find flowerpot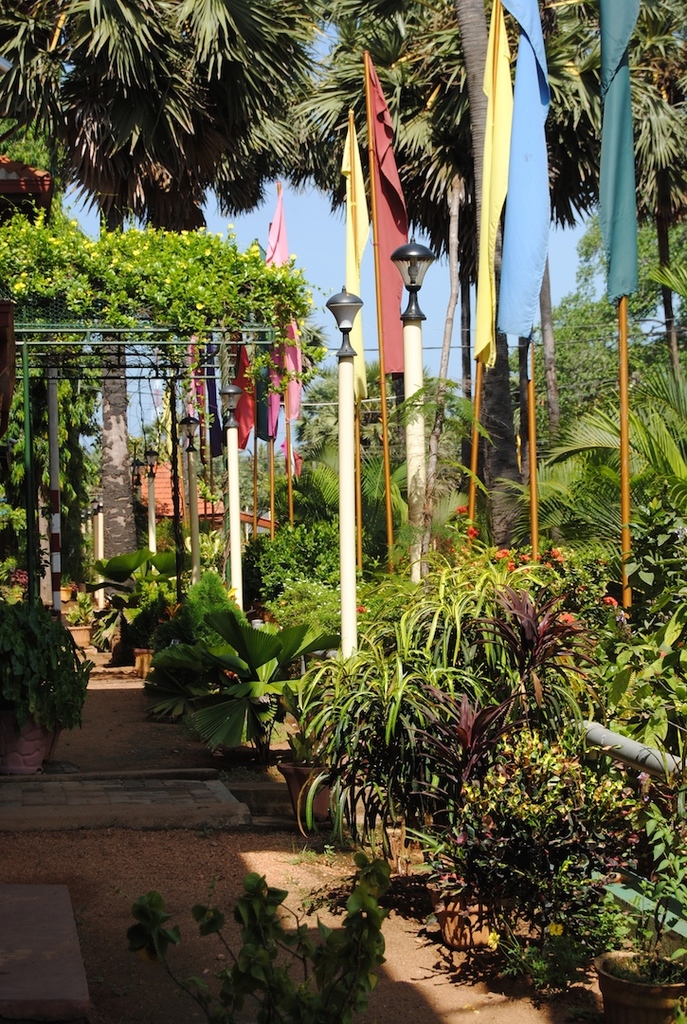
bbox(133, 649, 159, 674)
